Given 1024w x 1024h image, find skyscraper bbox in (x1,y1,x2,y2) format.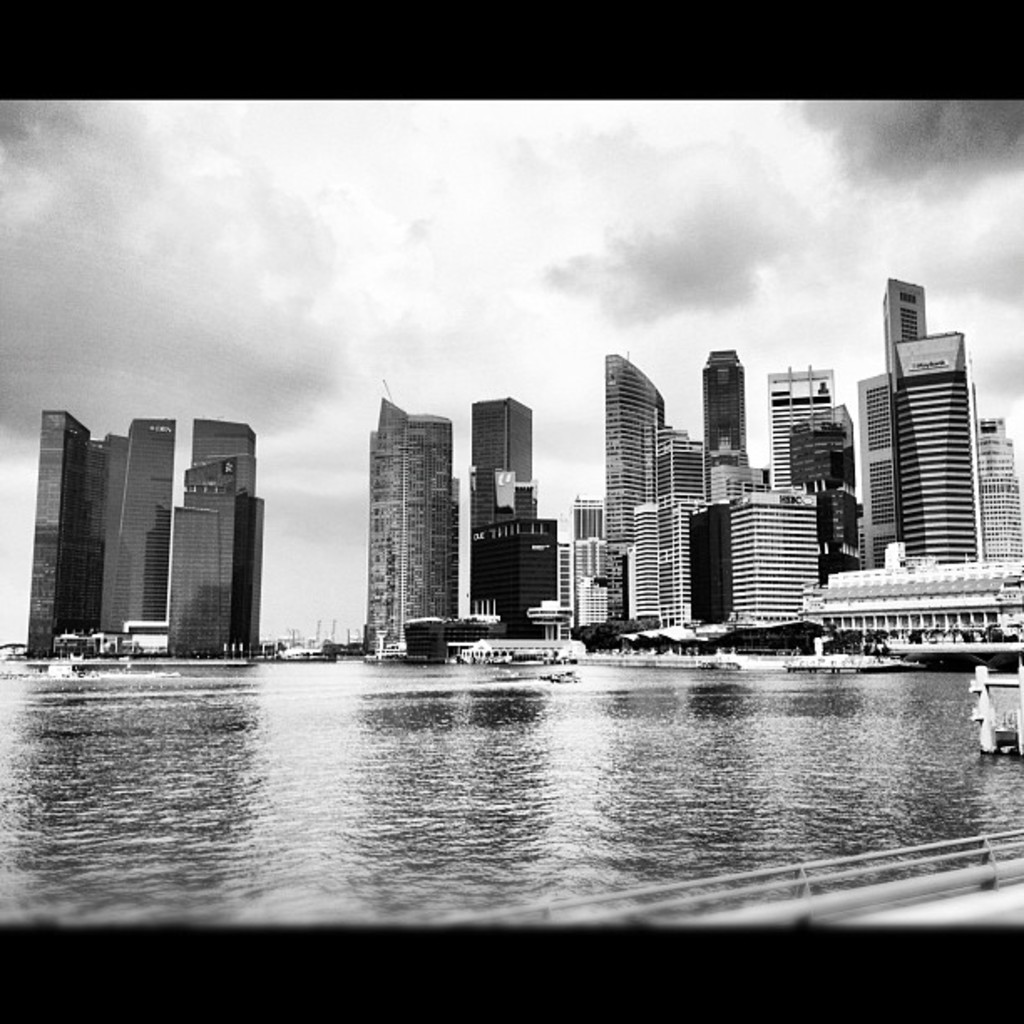
(22,407,169,656).
